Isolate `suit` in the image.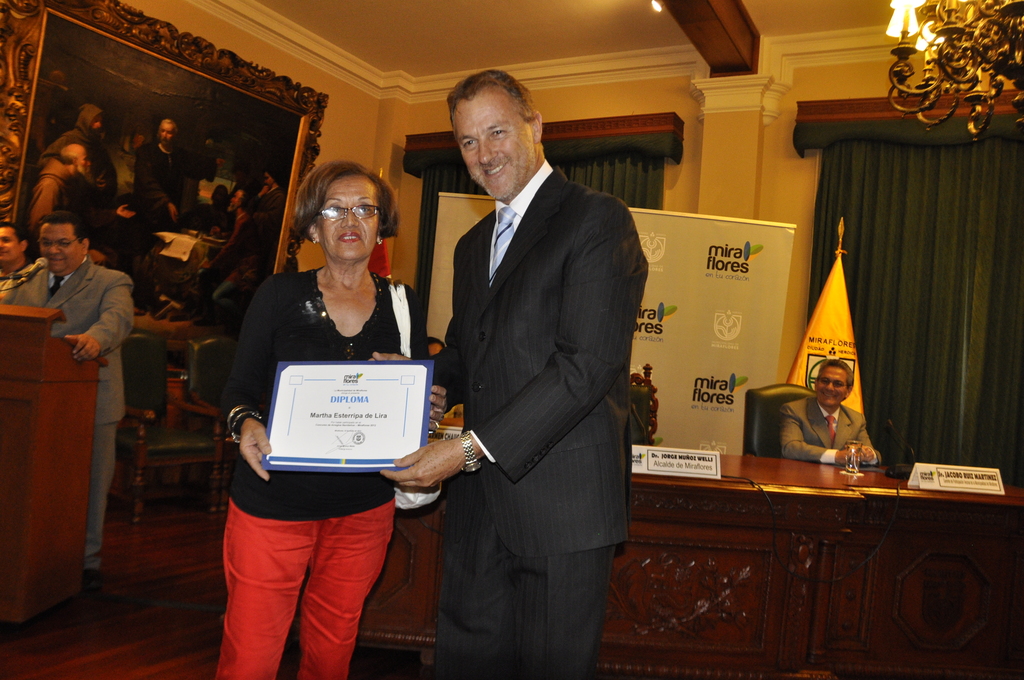
Isolated region: <bbox>3, 256, 136, 570</bbox>.
